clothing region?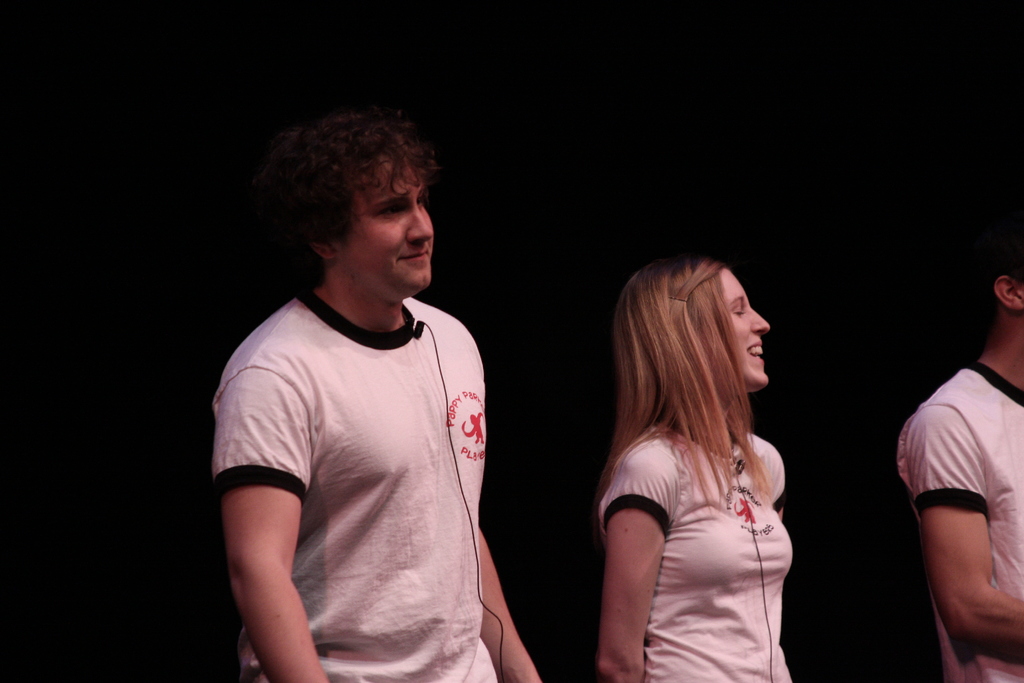
(x1=213, y1=288, x2=500, y2=682)
